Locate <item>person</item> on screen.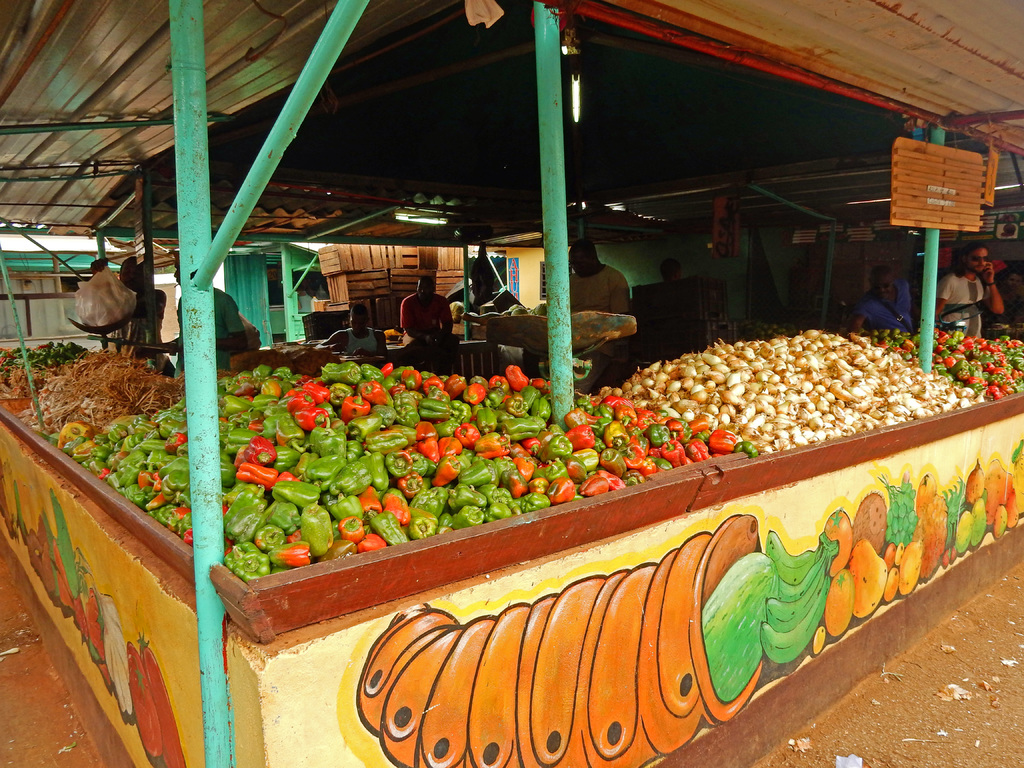
On screen at <bbox>323, 305, 390, 355</bbox>.
